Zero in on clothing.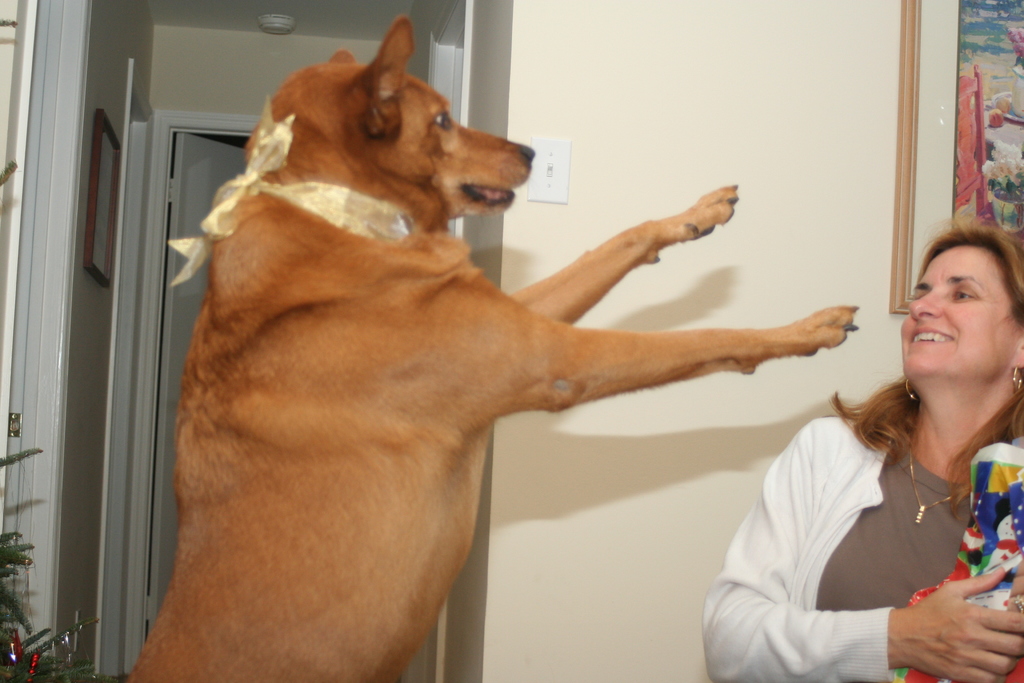
Zeroed in: rect(698, 336, 1023, 671).
